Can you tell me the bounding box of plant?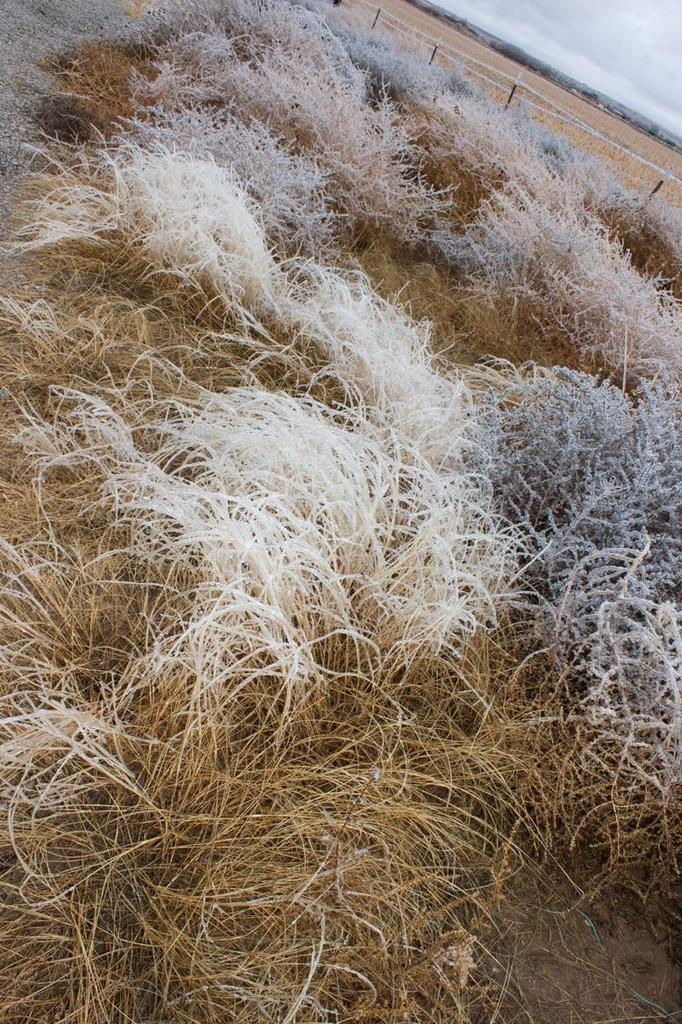
(x1=140, y1=24, x2=254, y2=107).
